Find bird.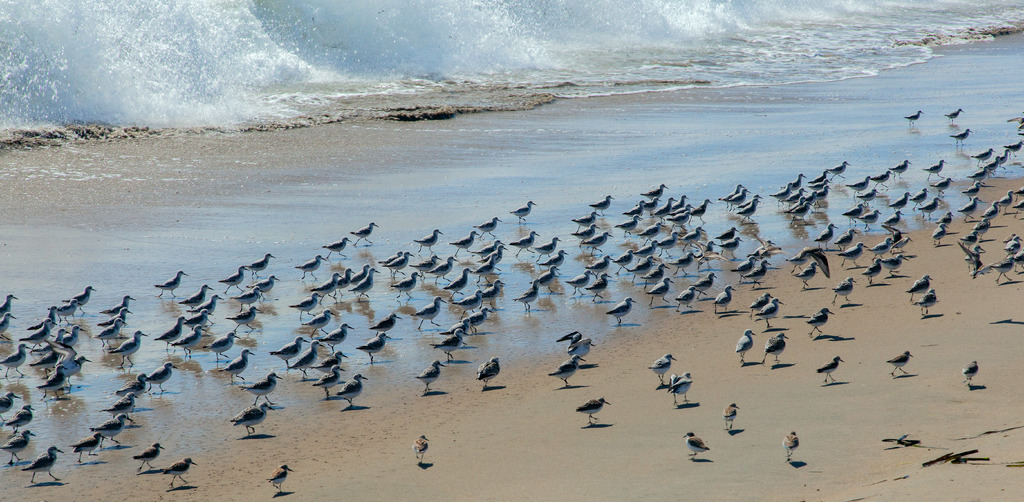
[left=509, top=229, right=540, bottom=258].
